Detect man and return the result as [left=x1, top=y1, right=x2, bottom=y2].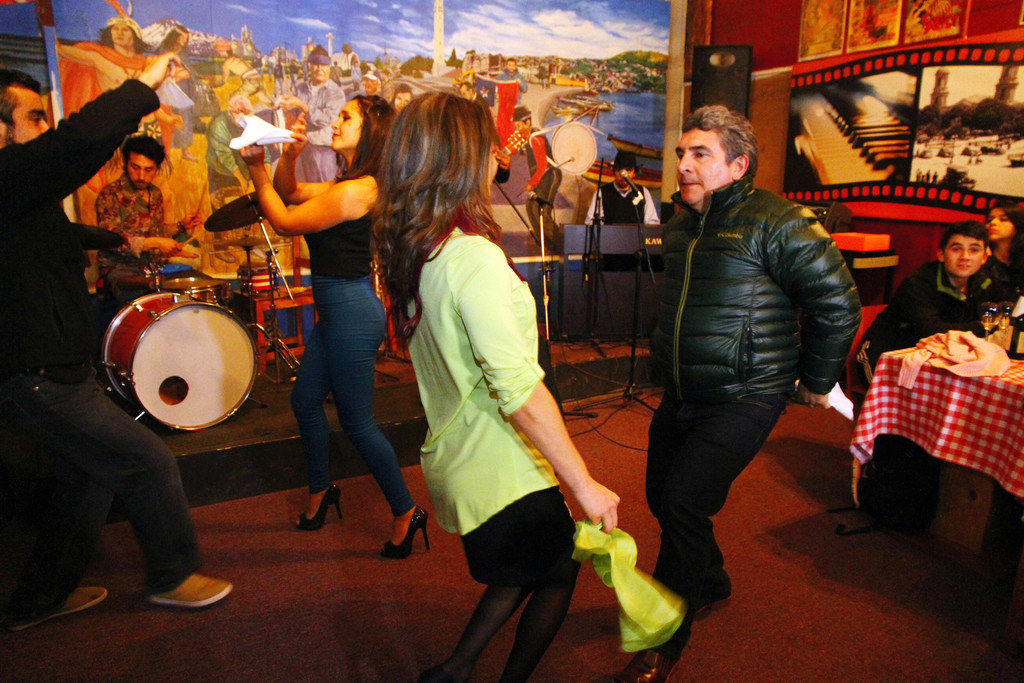
[left=456, top=84, right=502, bottom=150].
